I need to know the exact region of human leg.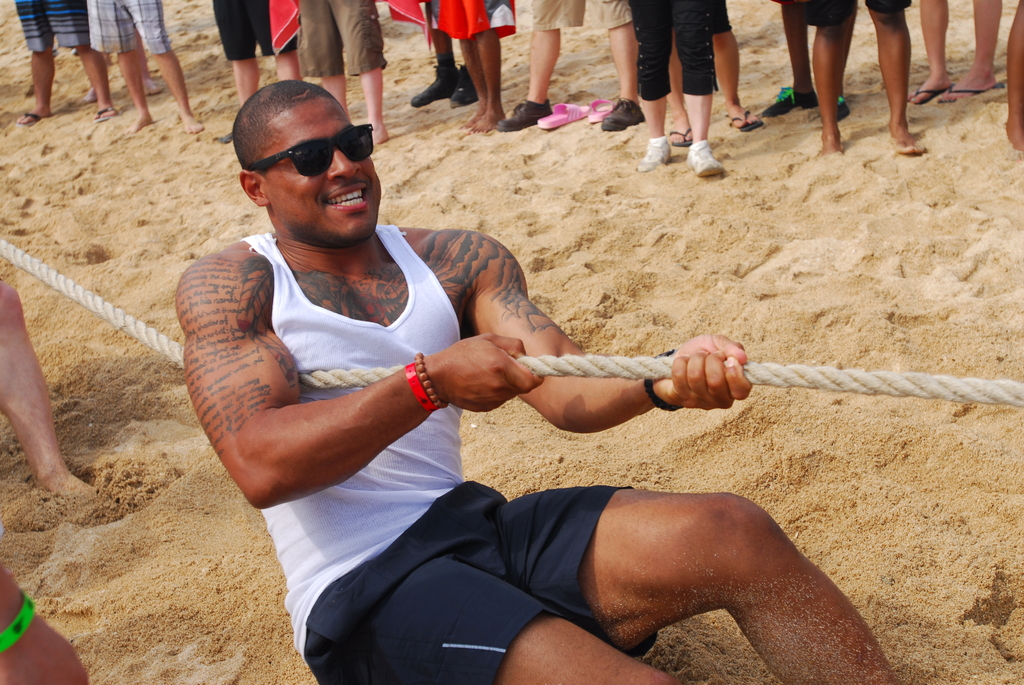
Region: (633,0,669,176).
